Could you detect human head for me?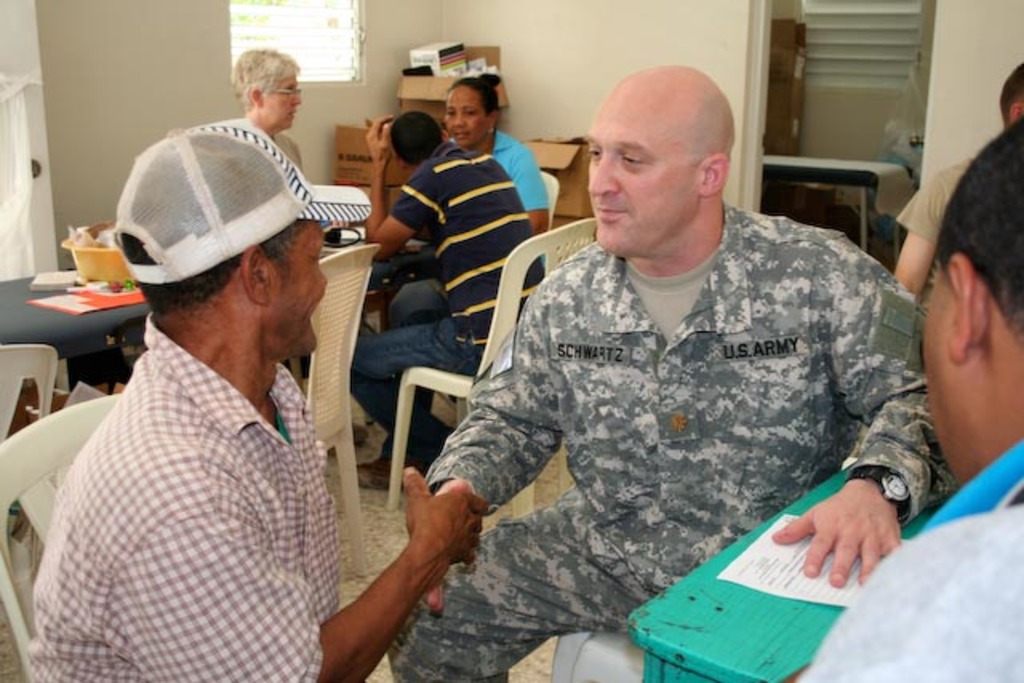
Detection result: [224,48,296,131].
